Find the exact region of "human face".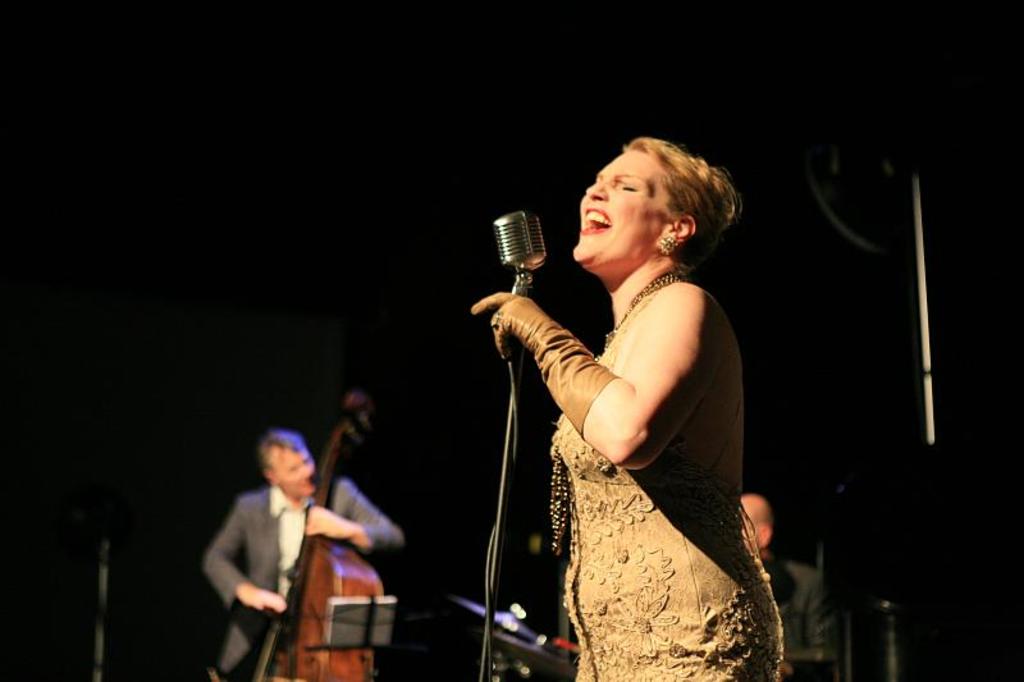
Exact region: Rect(745, 503, 764, 546).
